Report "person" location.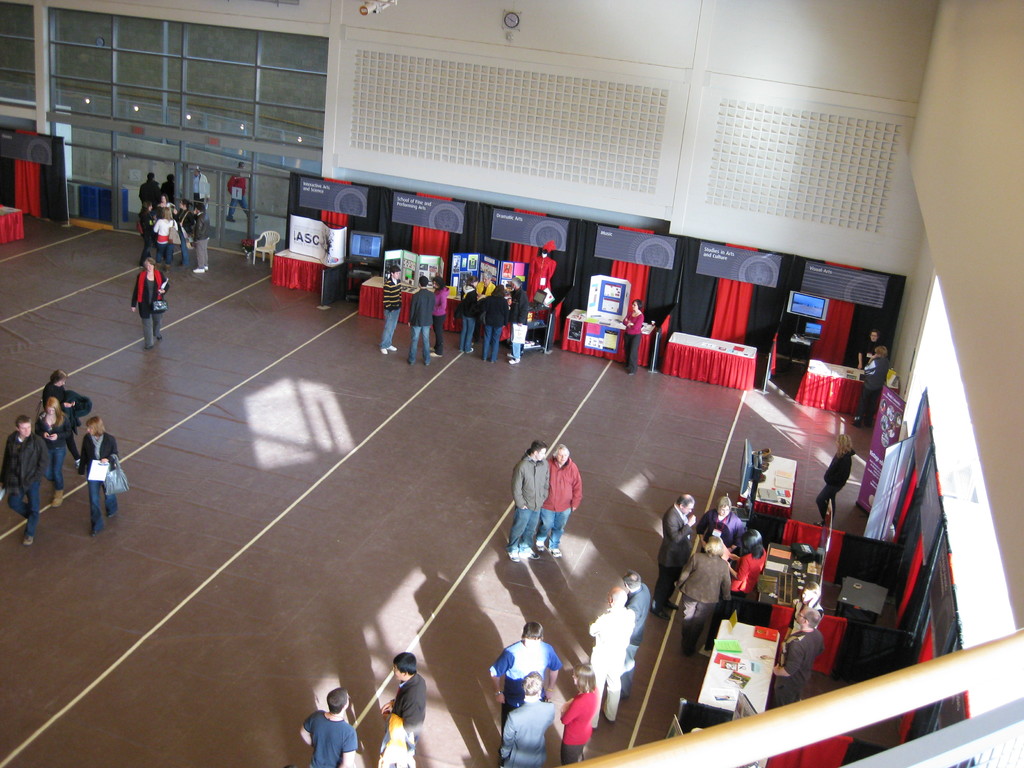
Report: 623 572 651 700.
